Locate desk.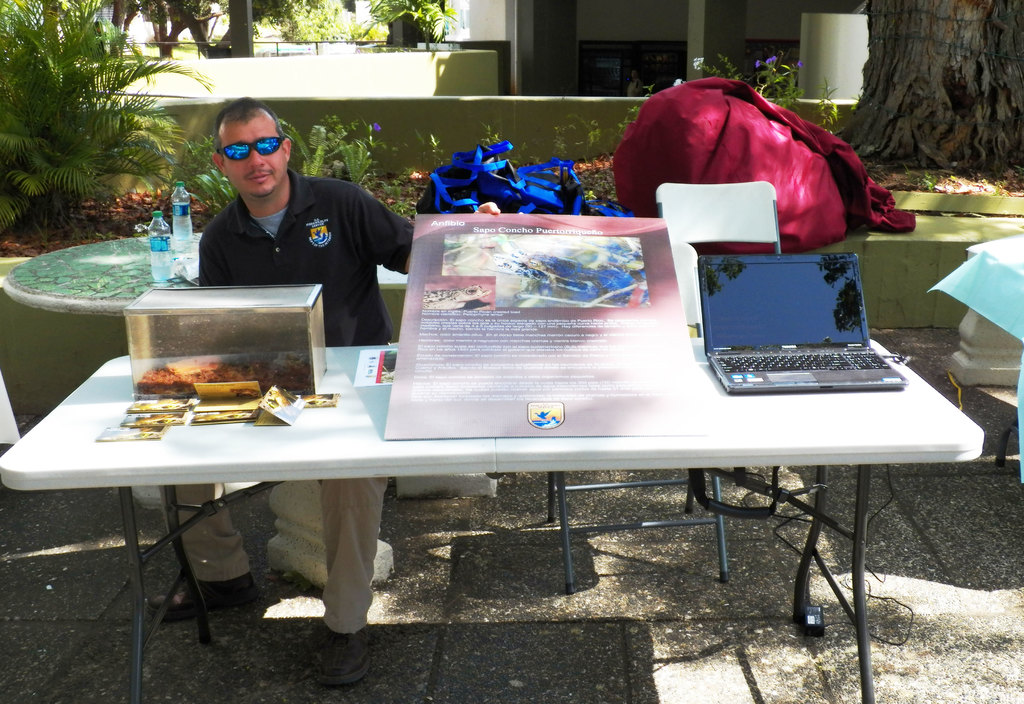
Bounding box: (0, 337, 979, 703).
